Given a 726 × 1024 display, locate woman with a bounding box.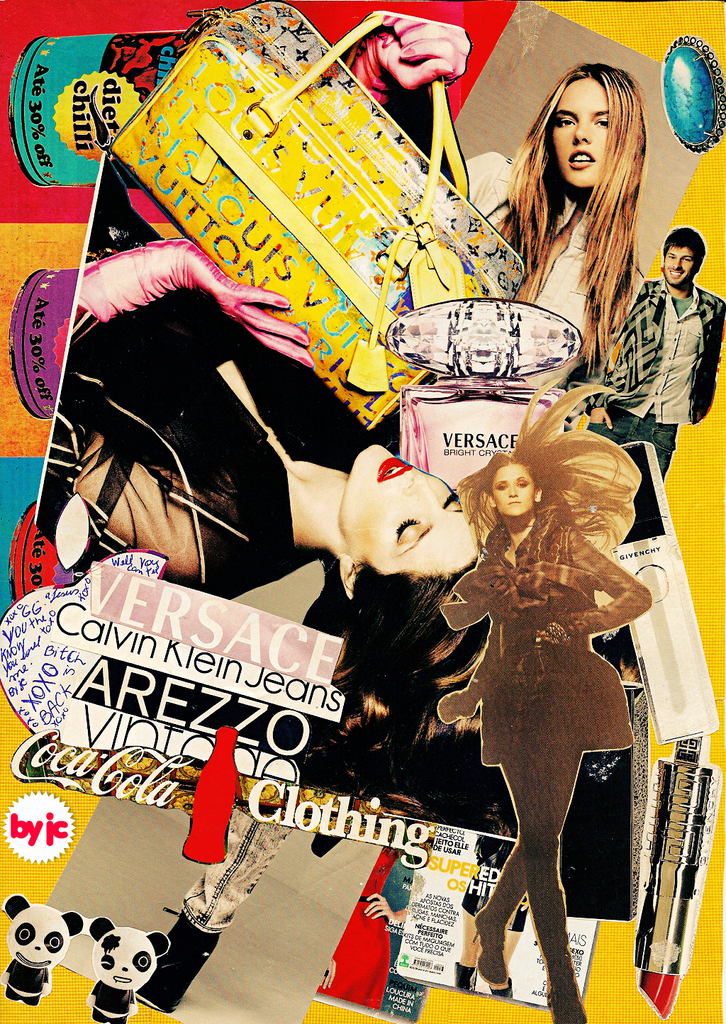
Located: (x1=474, y1=47, x2=686, y2=401).
